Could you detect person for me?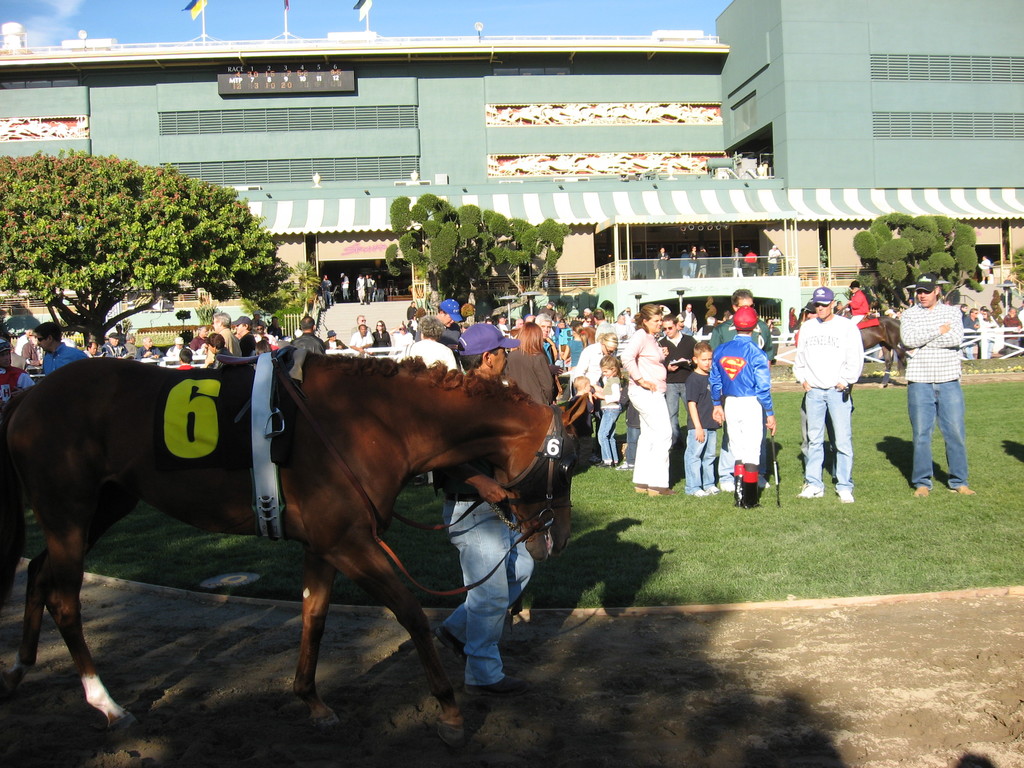
Detection result: 680, 339, 724, 497.
